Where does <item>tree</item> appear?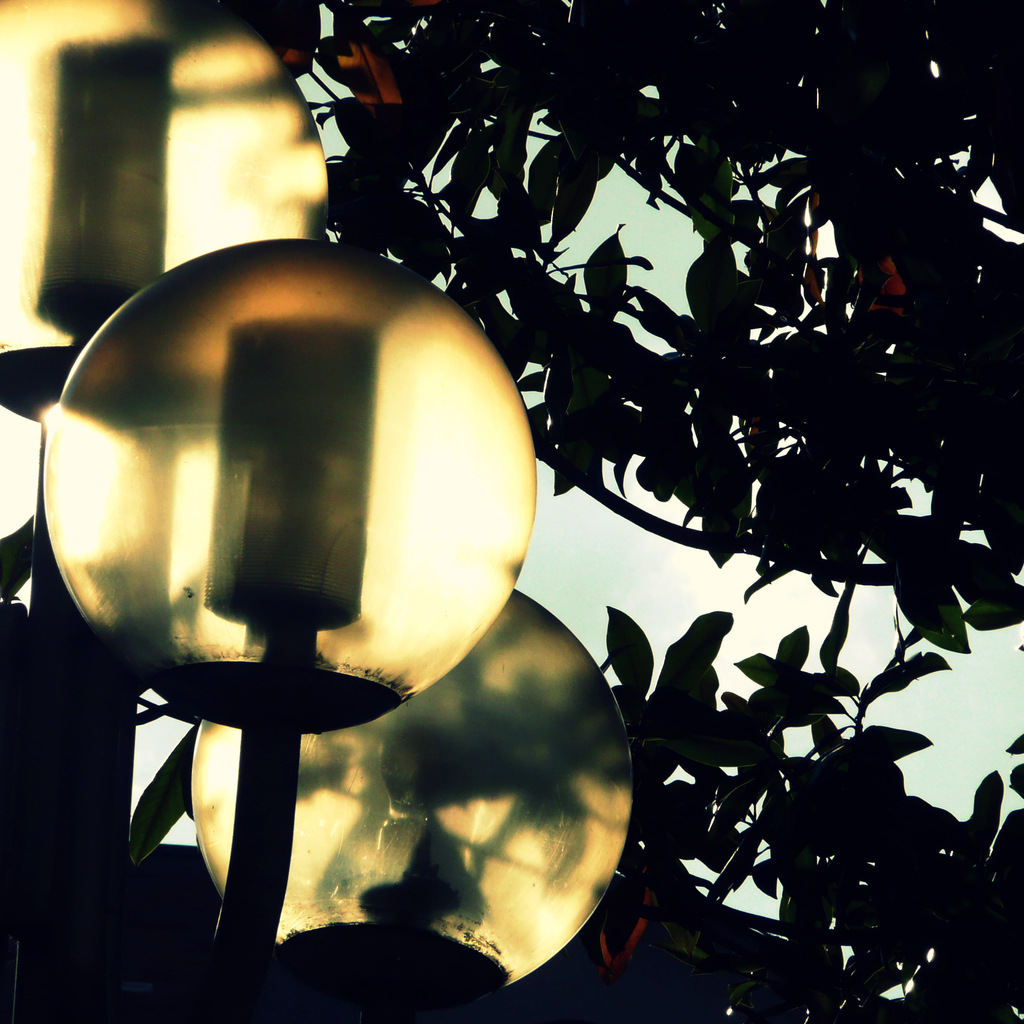
Appears at (left=170, top=0, right=1023, bottom=1023).
